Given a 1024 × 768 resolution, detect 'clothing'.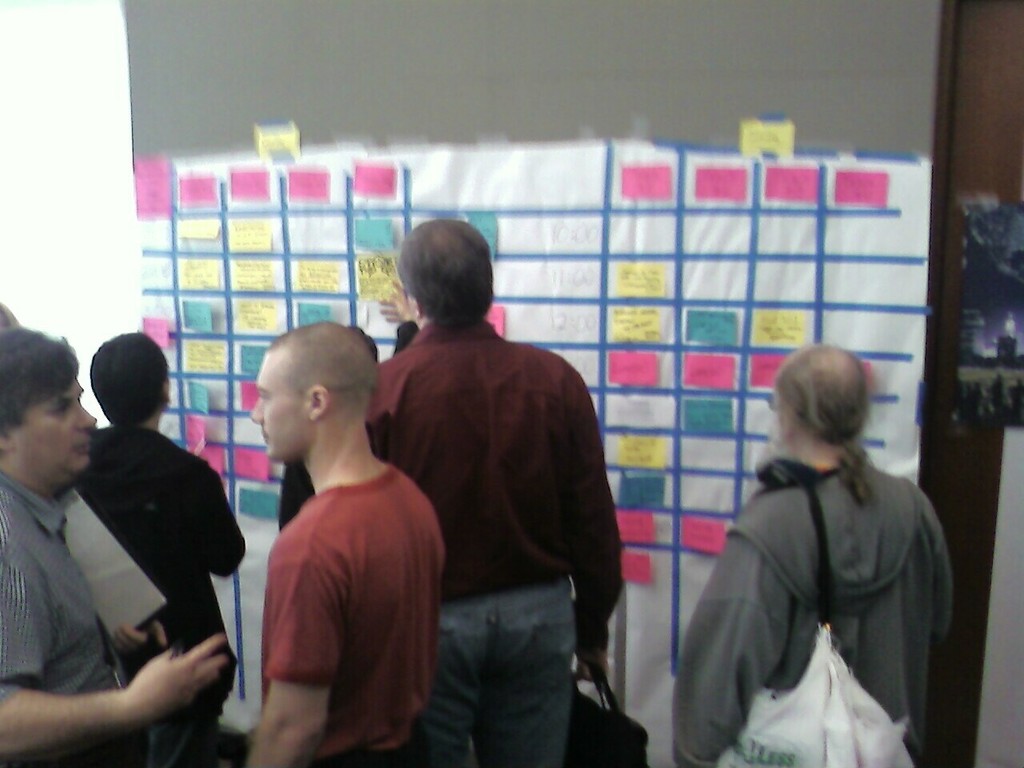
bbox(92, 414, 254, 767).
